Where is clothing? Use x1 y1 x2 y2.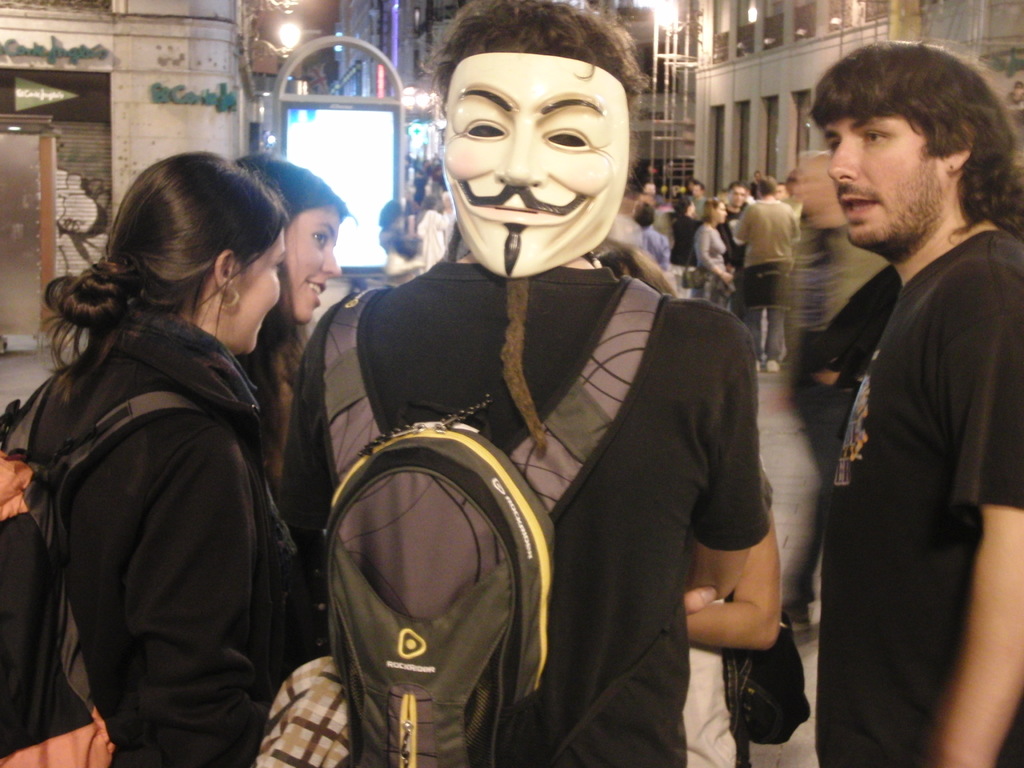
631 223 682 274.
